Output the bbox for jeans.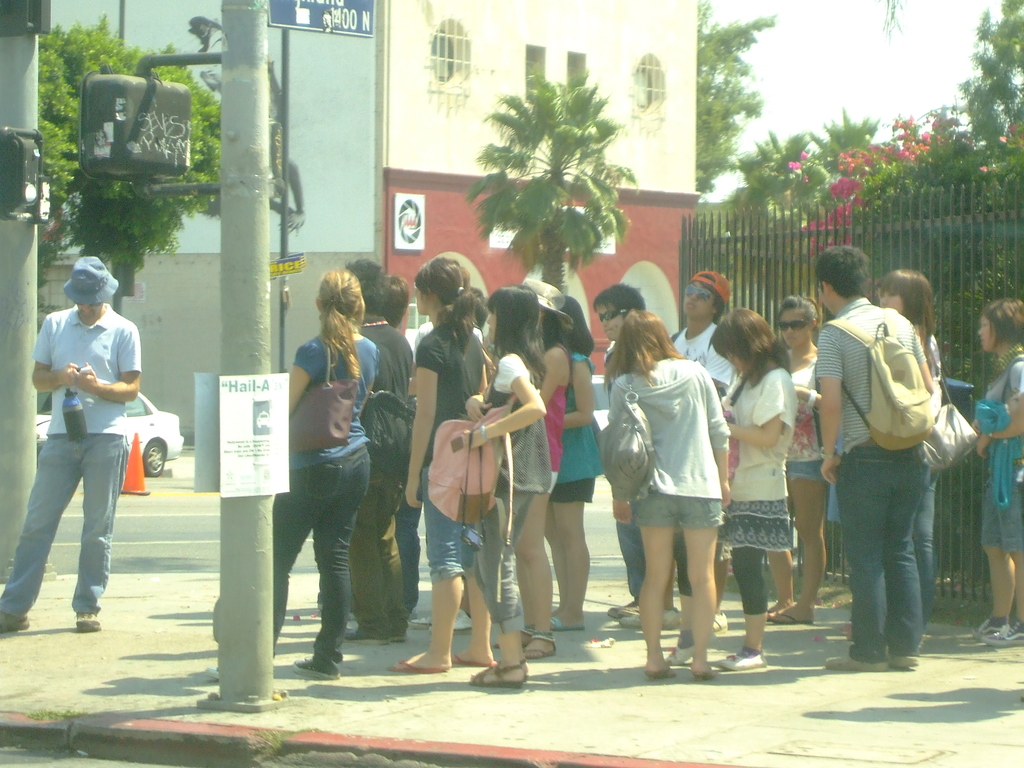
l=916, t=458, r=938, b=619.
